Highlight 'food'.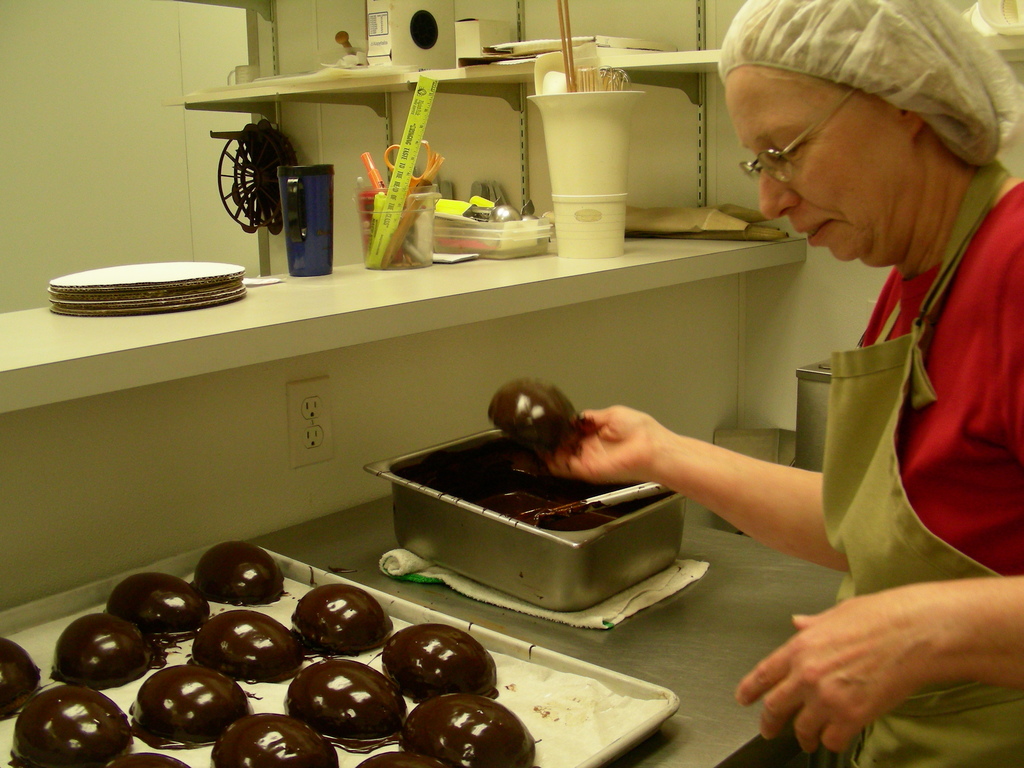
Highlighted region: Rect(488, 376, 579, 450).
